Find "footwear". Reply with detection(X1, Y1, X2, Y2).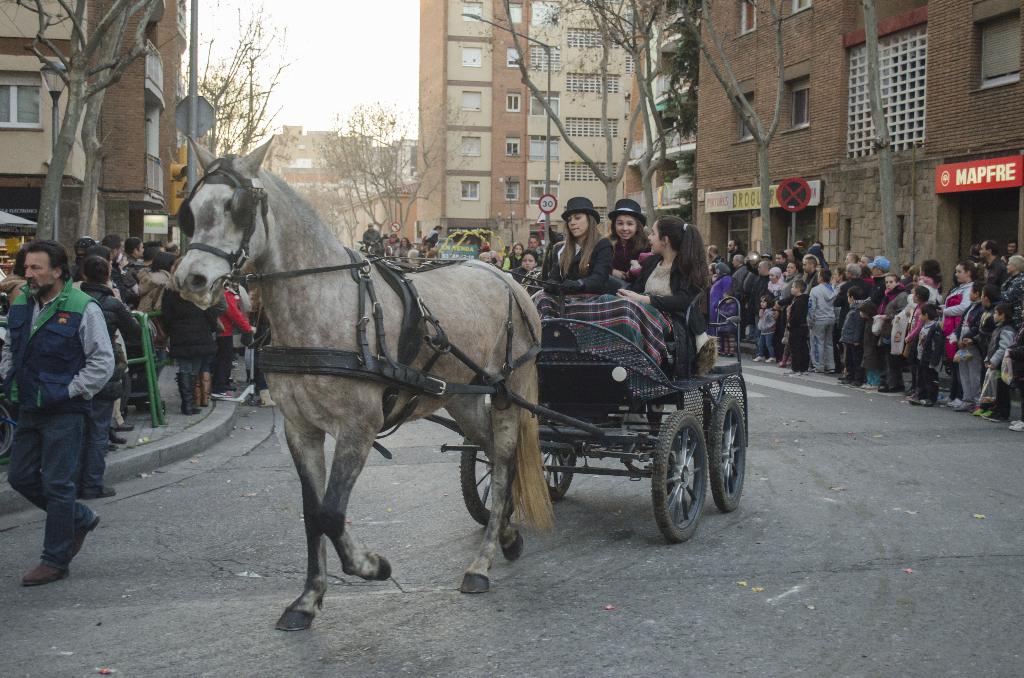
detection(30, 560, 61, 579).
